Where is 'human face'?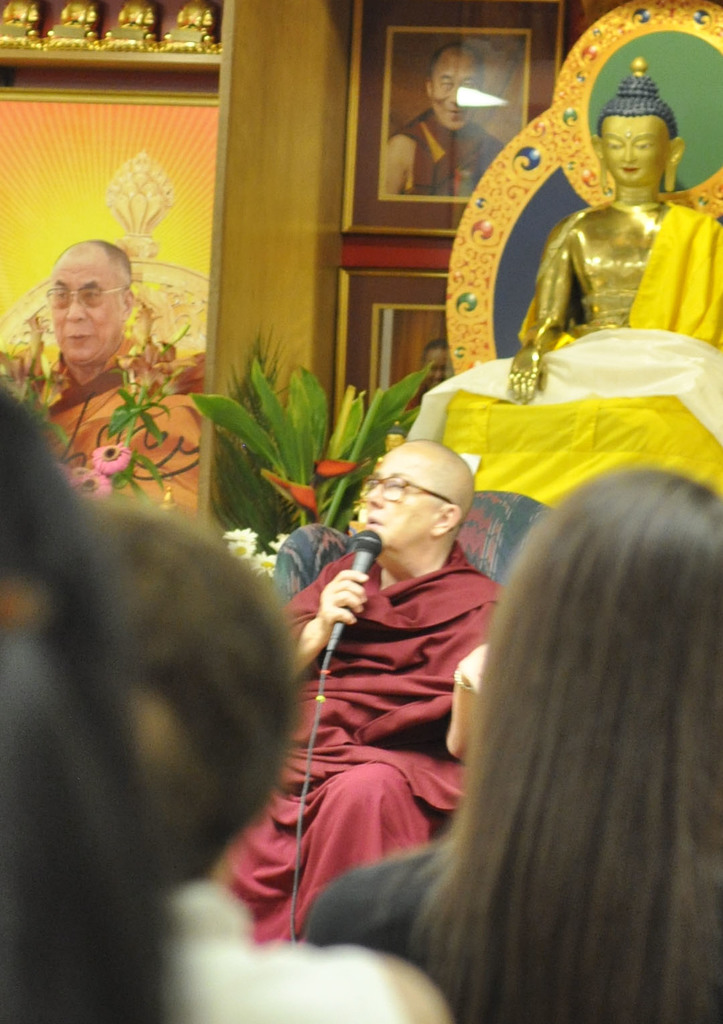
pyautogui.locateOnScreen(361, 456, 436, 554).
